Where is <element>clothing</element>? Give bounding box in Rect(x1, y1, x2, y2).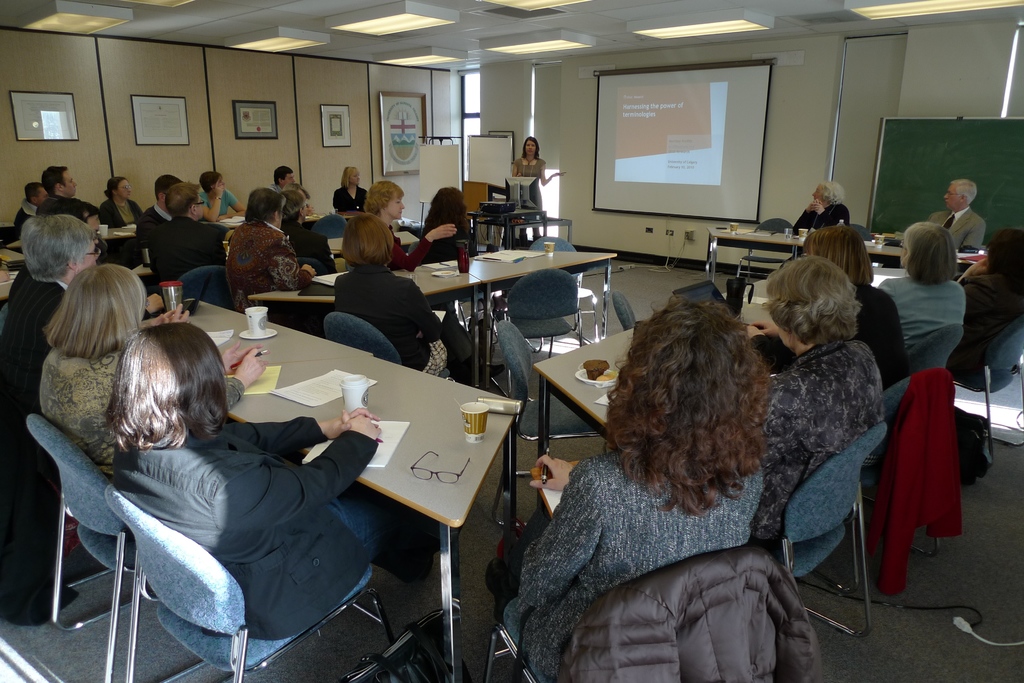
Rect(419, 218, 468, 255).
